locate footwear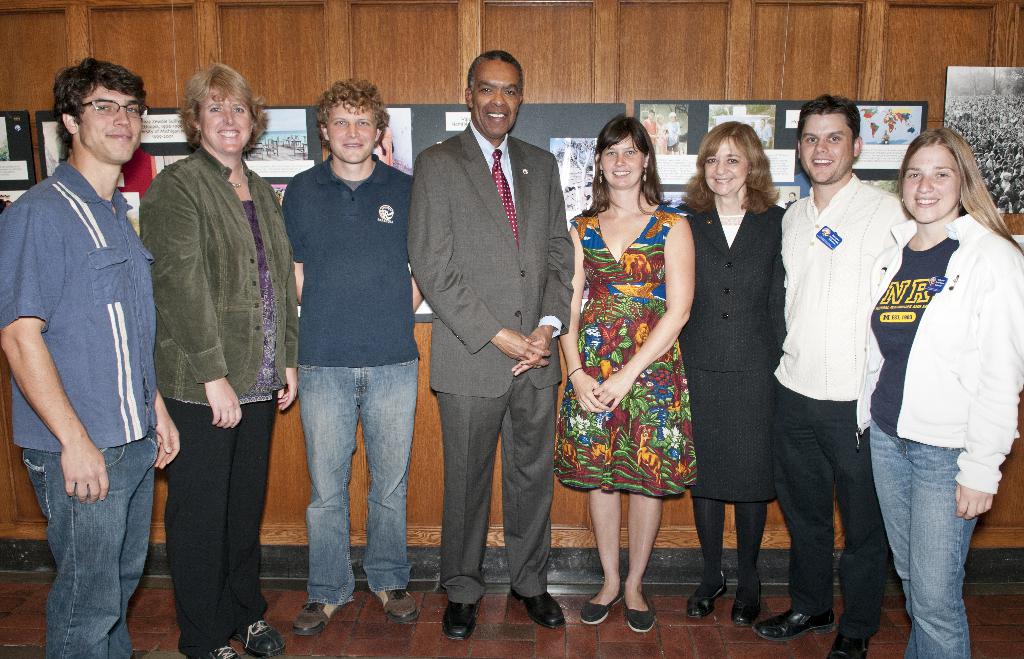
[left=192, top=648, right=244, bottom=658]
